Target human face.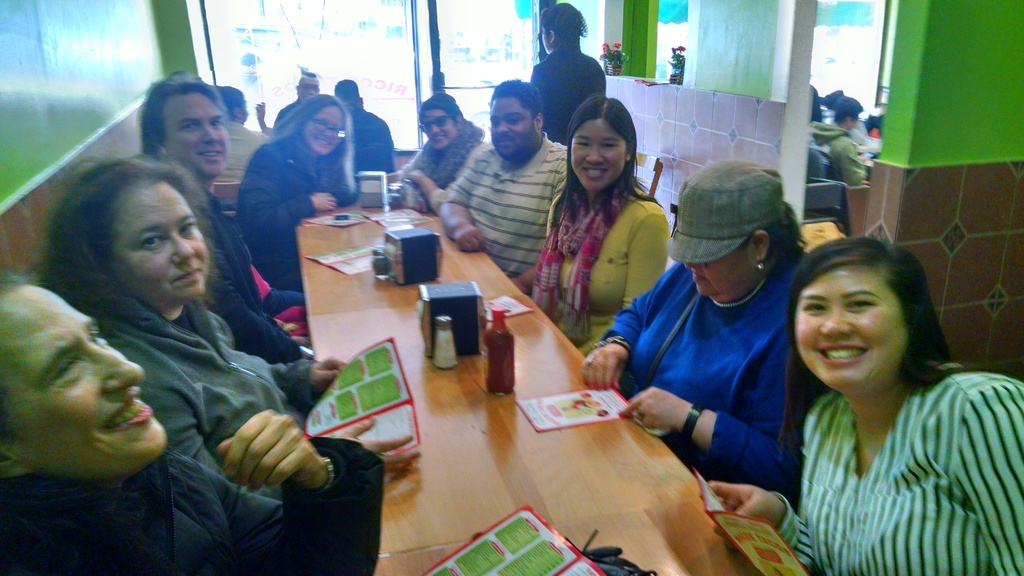
Target region: 685/246/757/301.
